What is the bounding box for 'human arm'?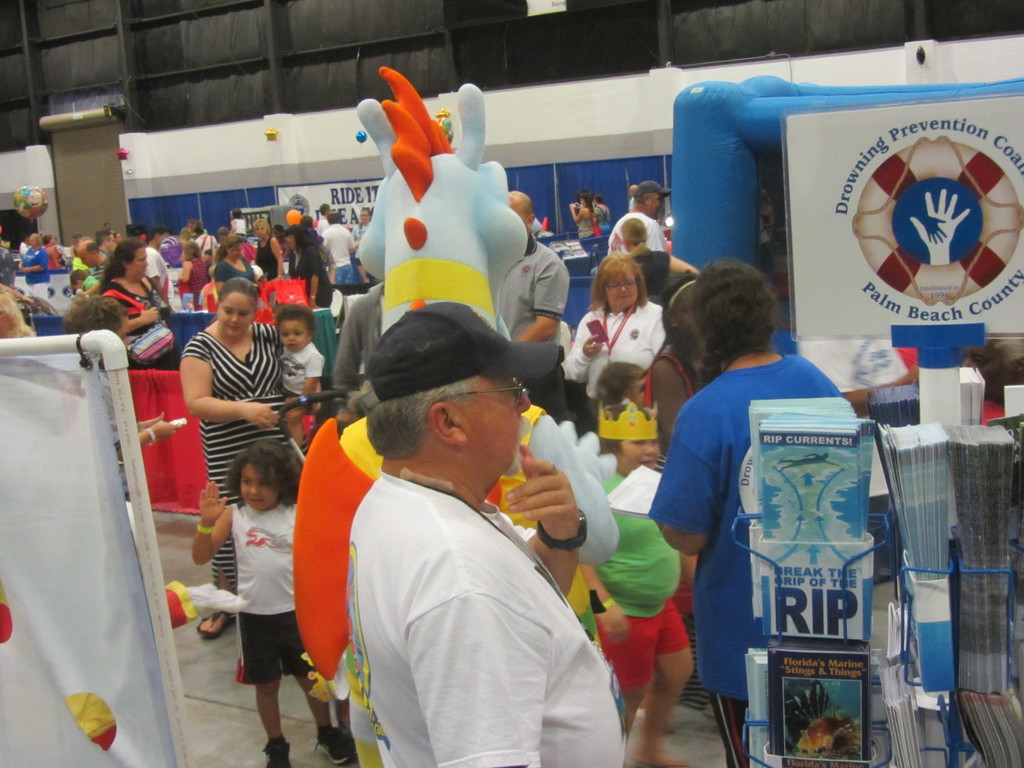
[left=228, top=214, right=237, bottom=234].
